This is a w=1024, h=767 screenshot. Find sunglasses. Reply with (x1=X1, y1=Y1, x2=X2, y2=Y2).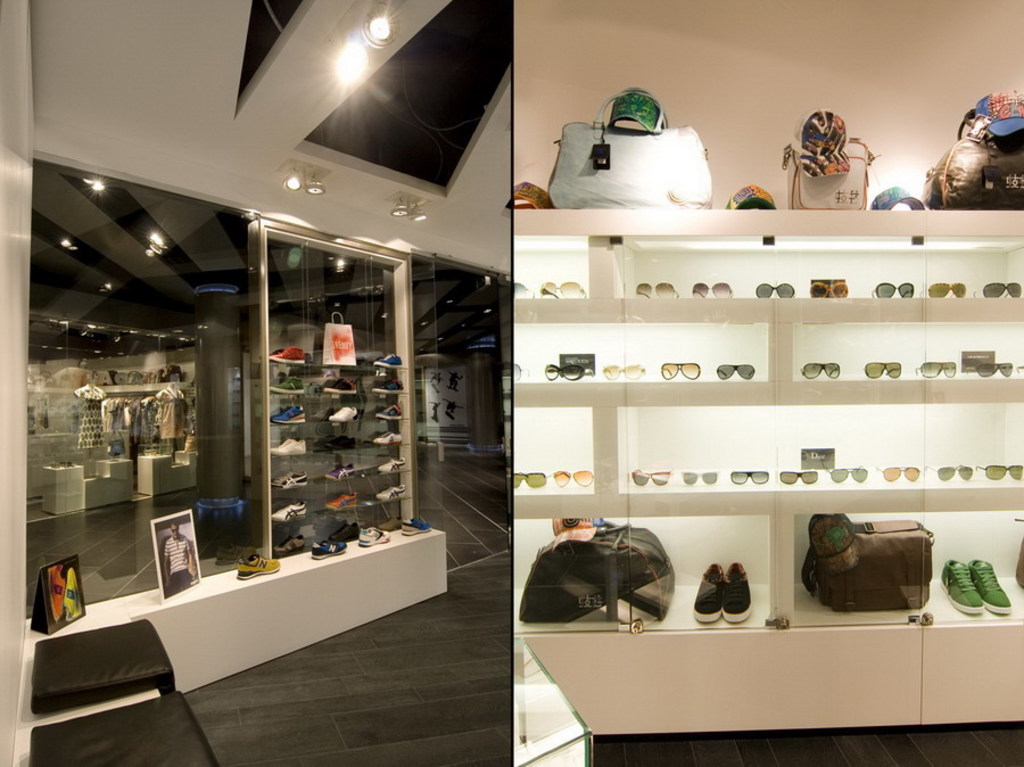
(x1=820, y1=464, x2=869, y2=485).
